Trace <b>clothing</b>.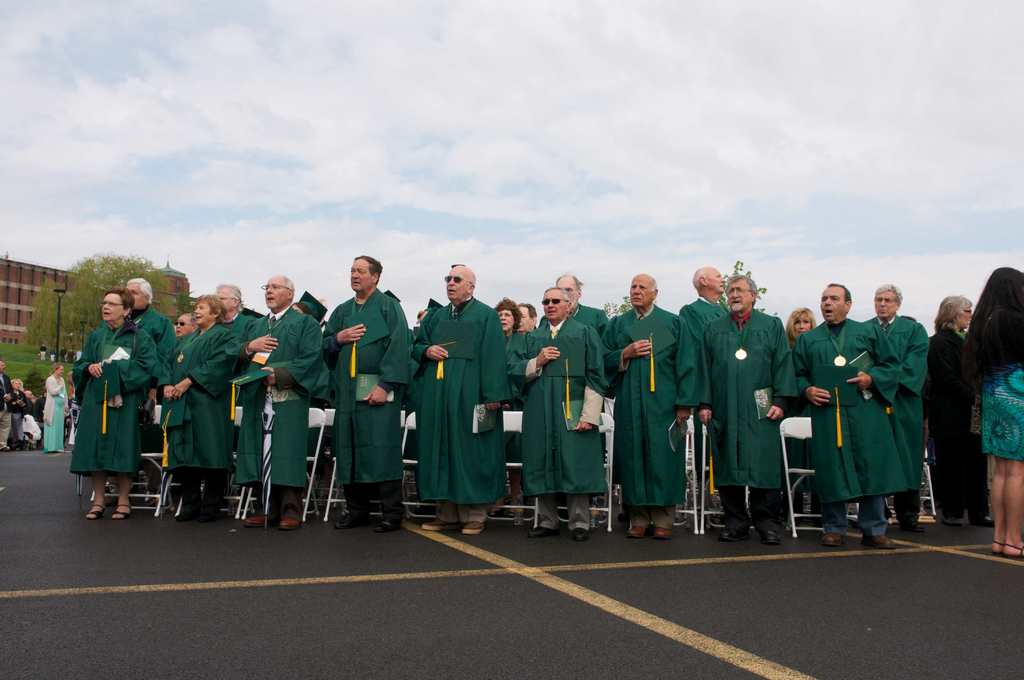
Traced to <box>42,376,70,456</box>.
